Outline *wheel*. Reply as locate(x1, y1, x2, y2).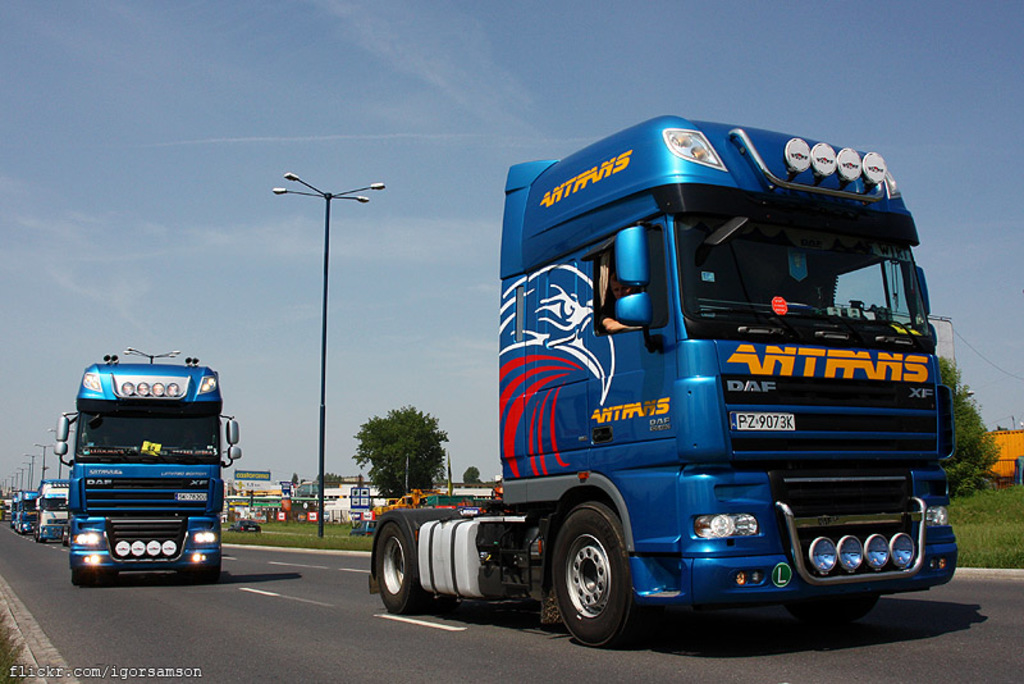
locate(376, 519, 428, 621).
